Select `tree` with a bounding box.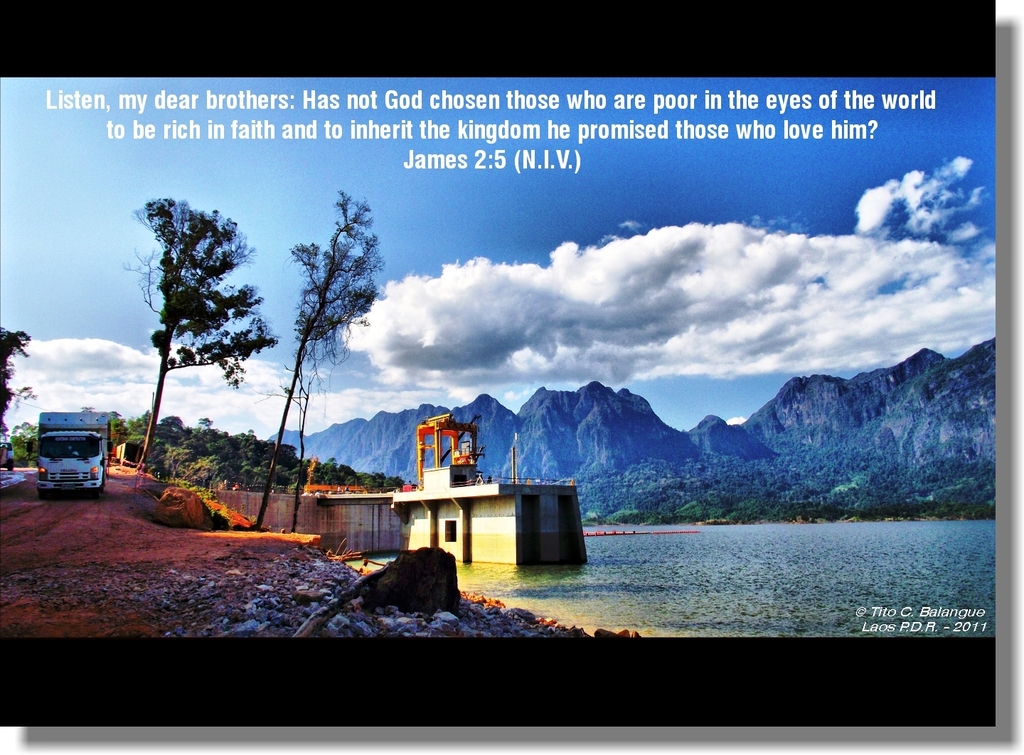
257, 344, 331, 531.
